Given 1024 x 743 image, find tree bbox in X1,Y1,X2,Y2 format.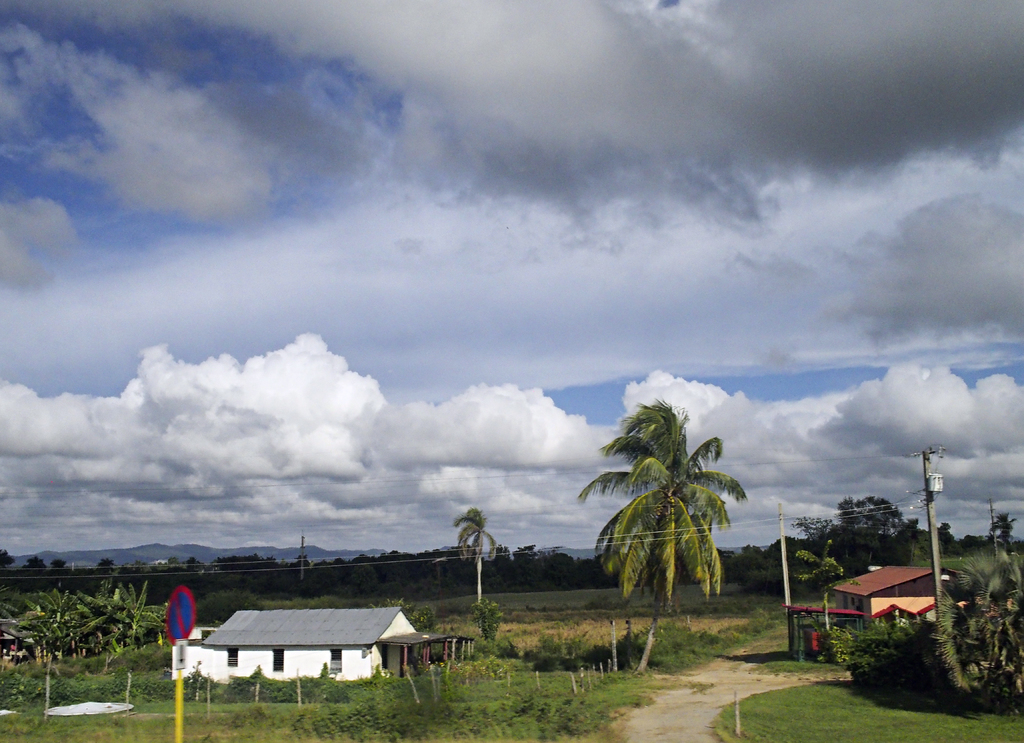
543,541,580,587.
